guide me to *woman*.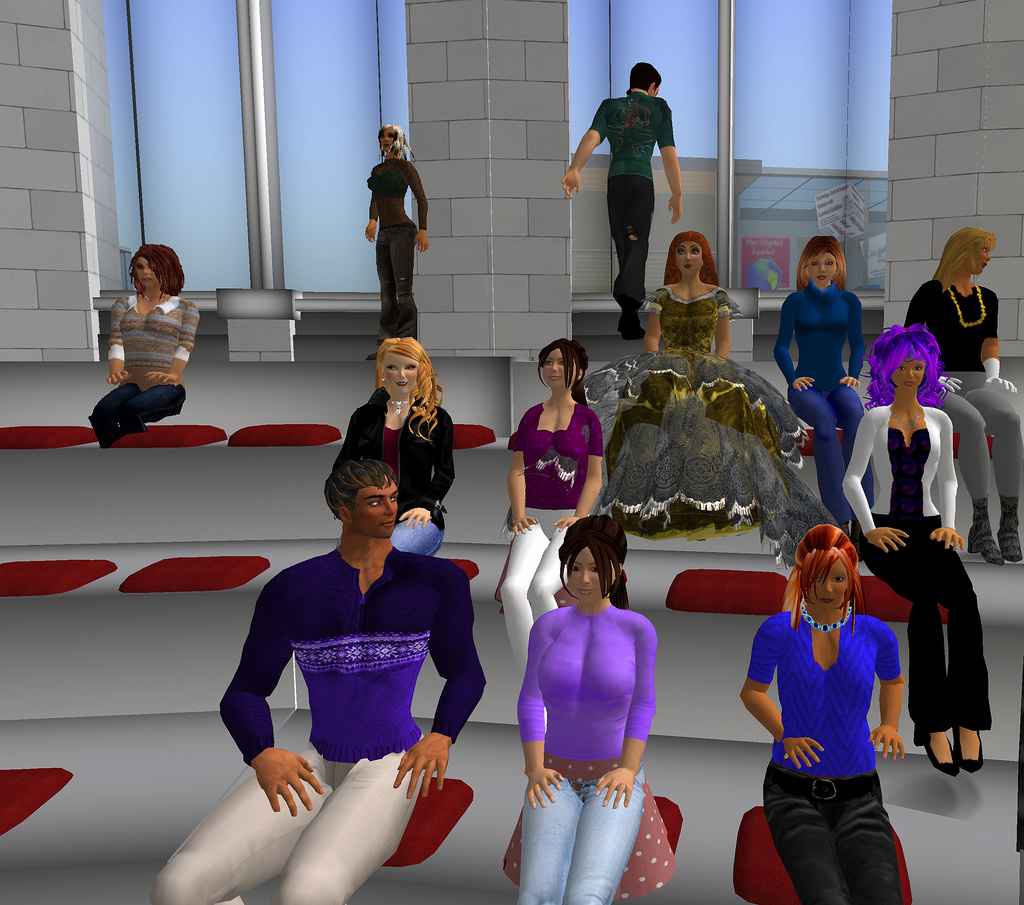
Guidance: (left=362, top=126, right=428, bottom=360).
